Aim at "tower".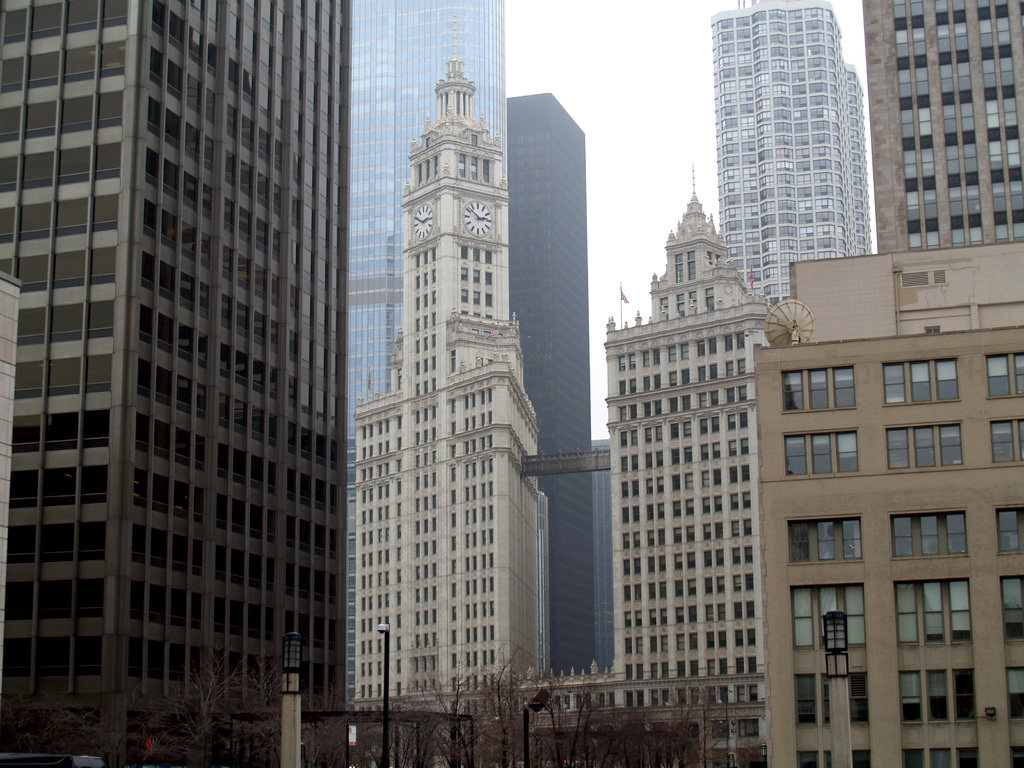
Aimed at (349, 15, 560, 701).
